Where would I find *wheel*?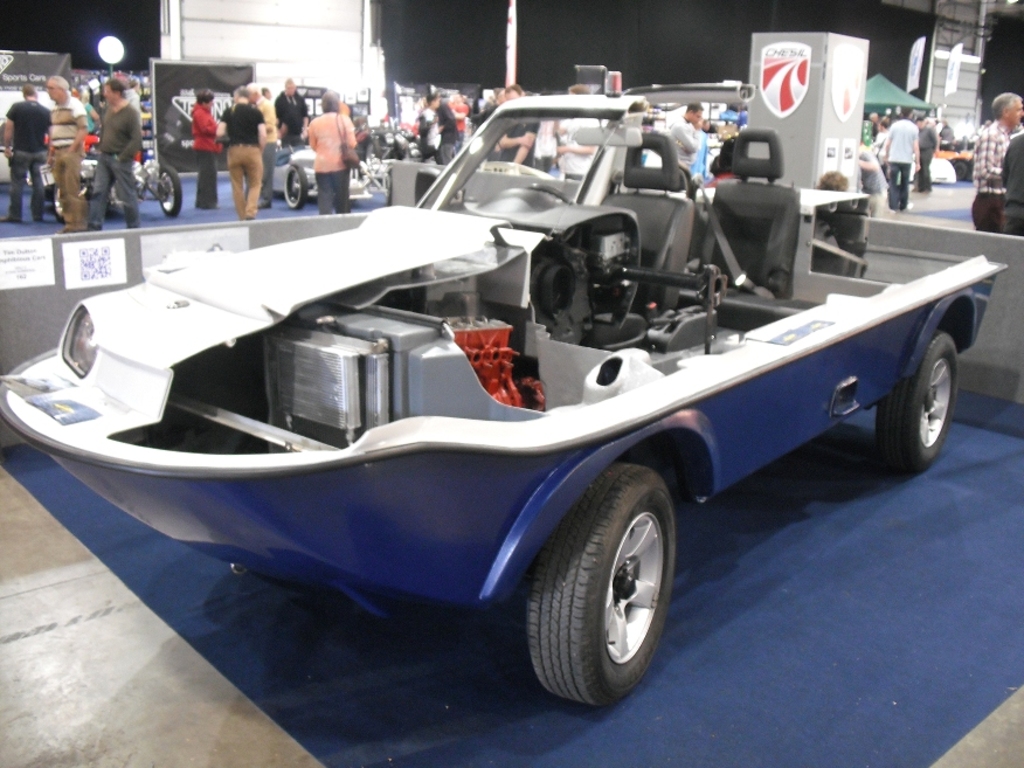
At rect(159, 162, 180, 215).
